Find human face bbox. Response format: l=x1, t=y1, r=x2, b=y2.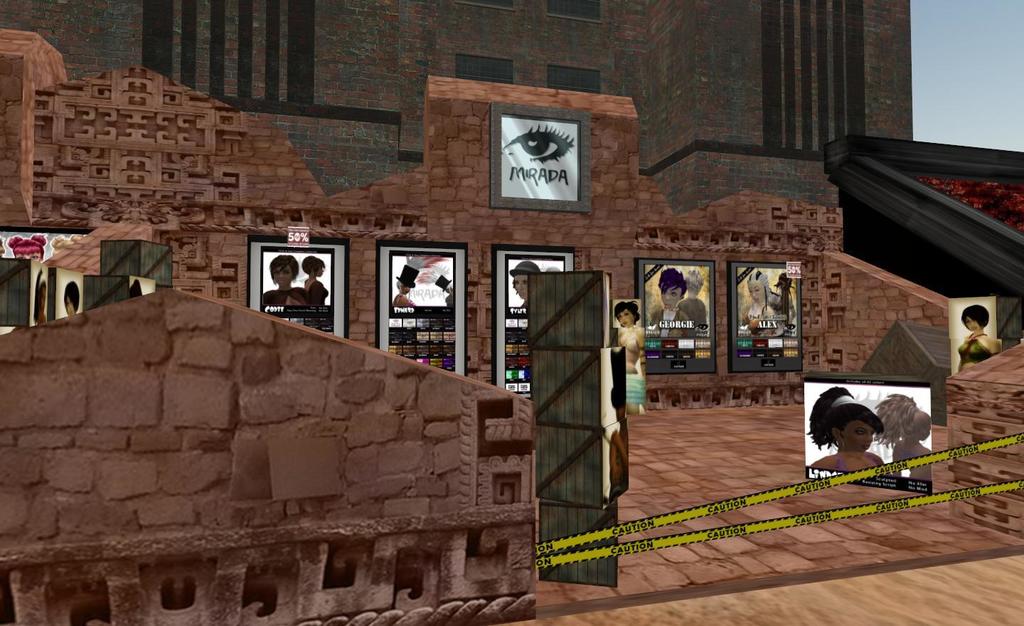
l=835, t=414, r=875, b=458.
